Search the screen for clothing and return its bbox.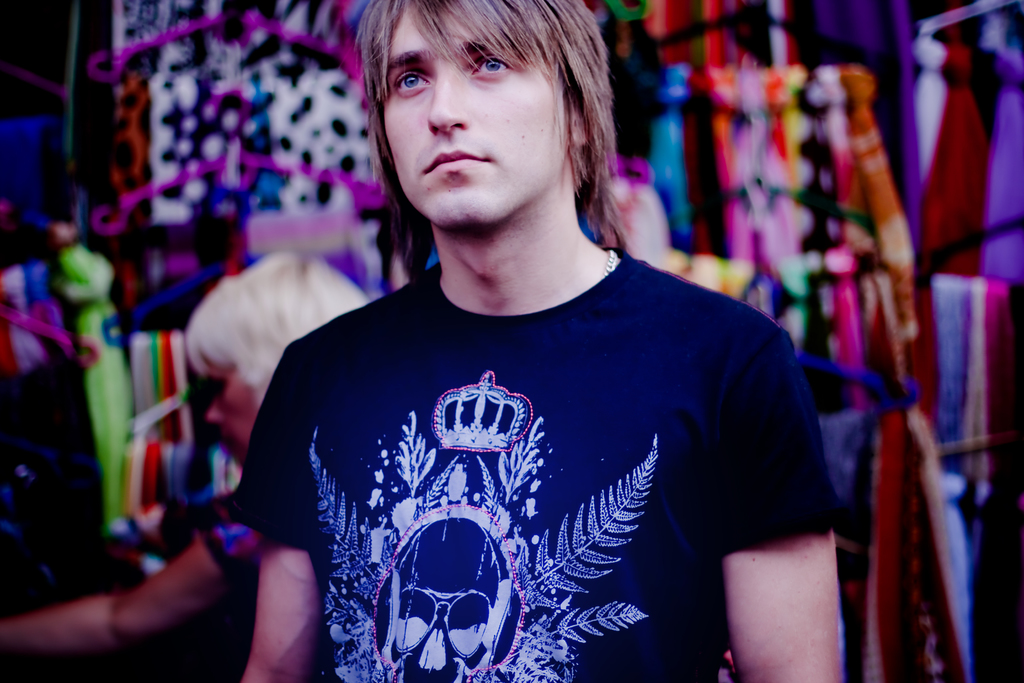
Found: BBox(197, 515, 260, 588).
